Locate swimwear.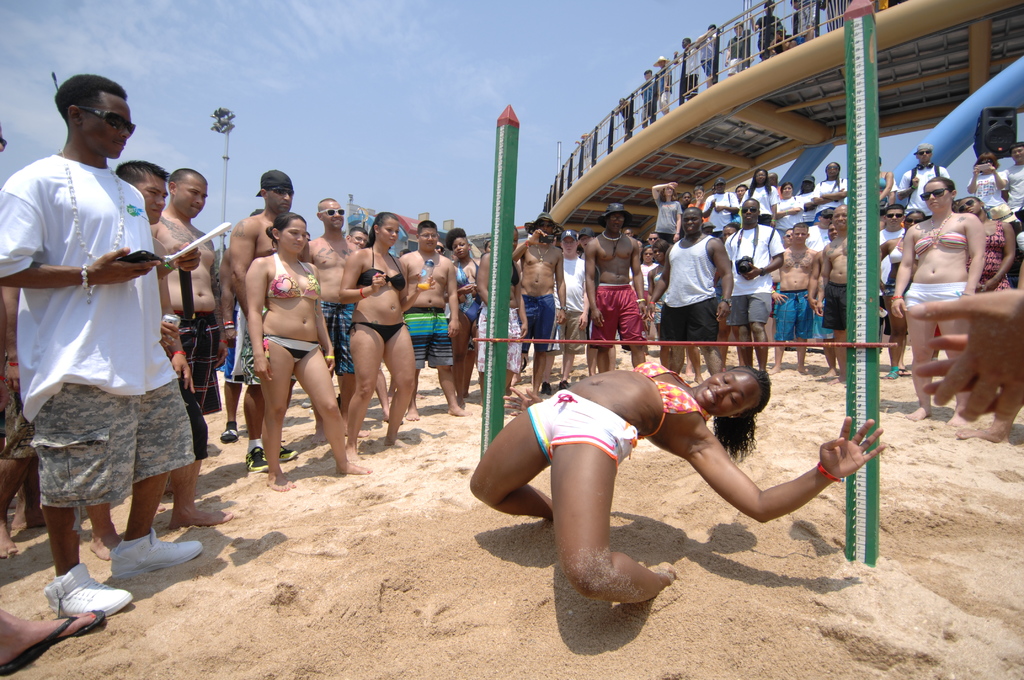
Bounding box: {"x1": 635, "y1": 357, "x2": 708, "y2": 439}.
